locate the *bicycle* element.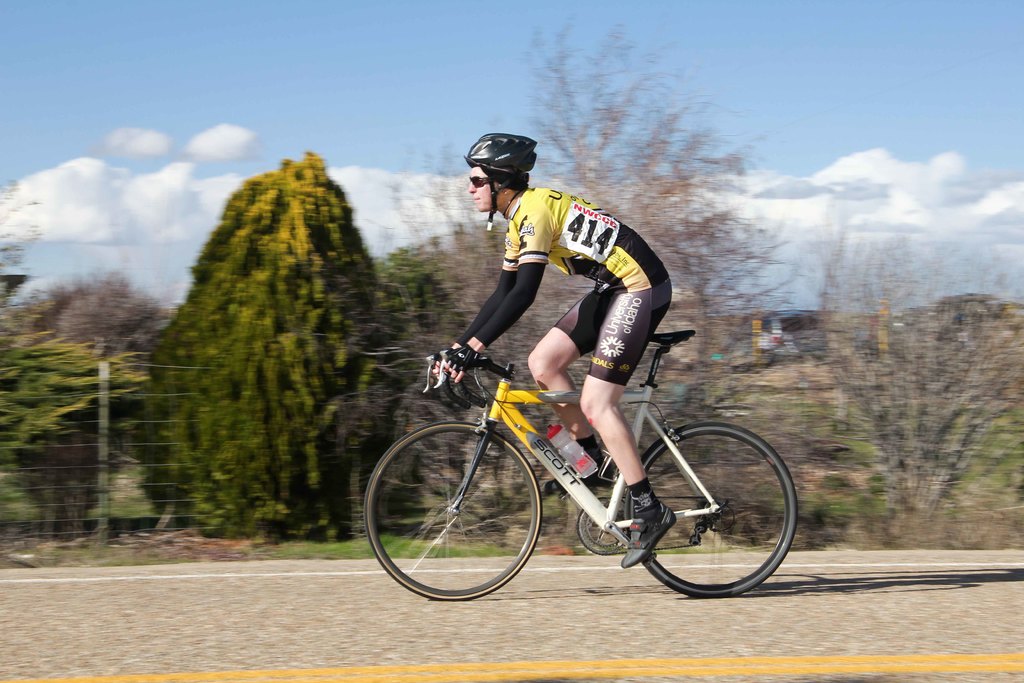
Element bbox: 385/322/798/600.
